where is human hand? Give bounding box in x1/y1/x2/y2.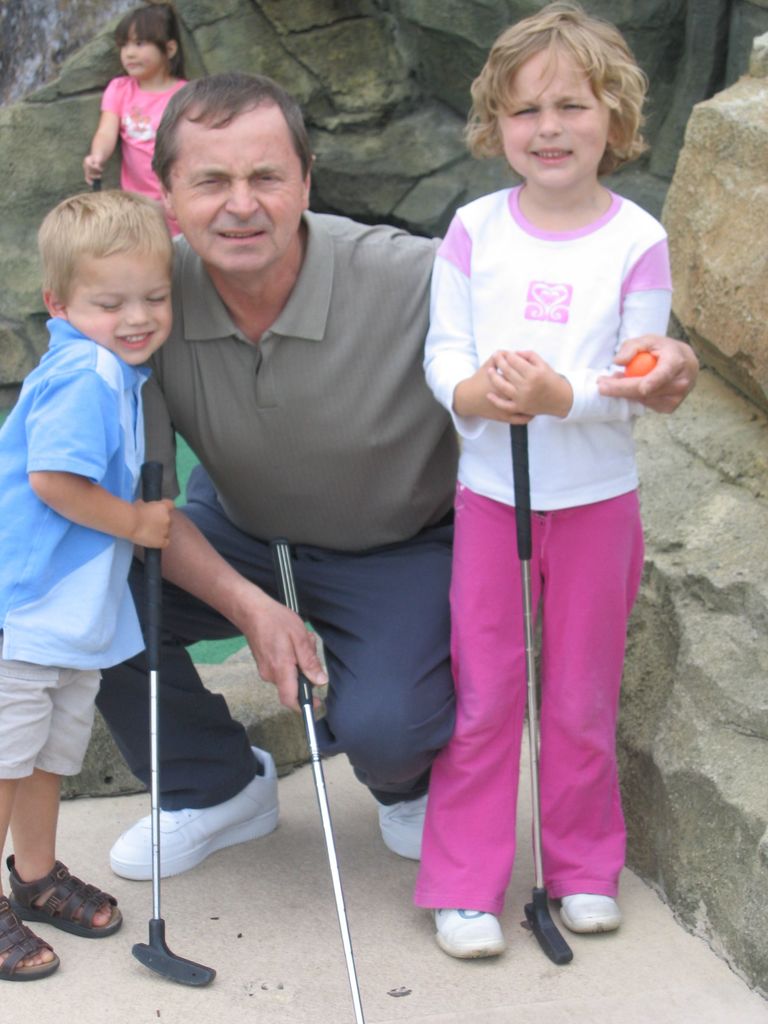
79/152/103/188.
